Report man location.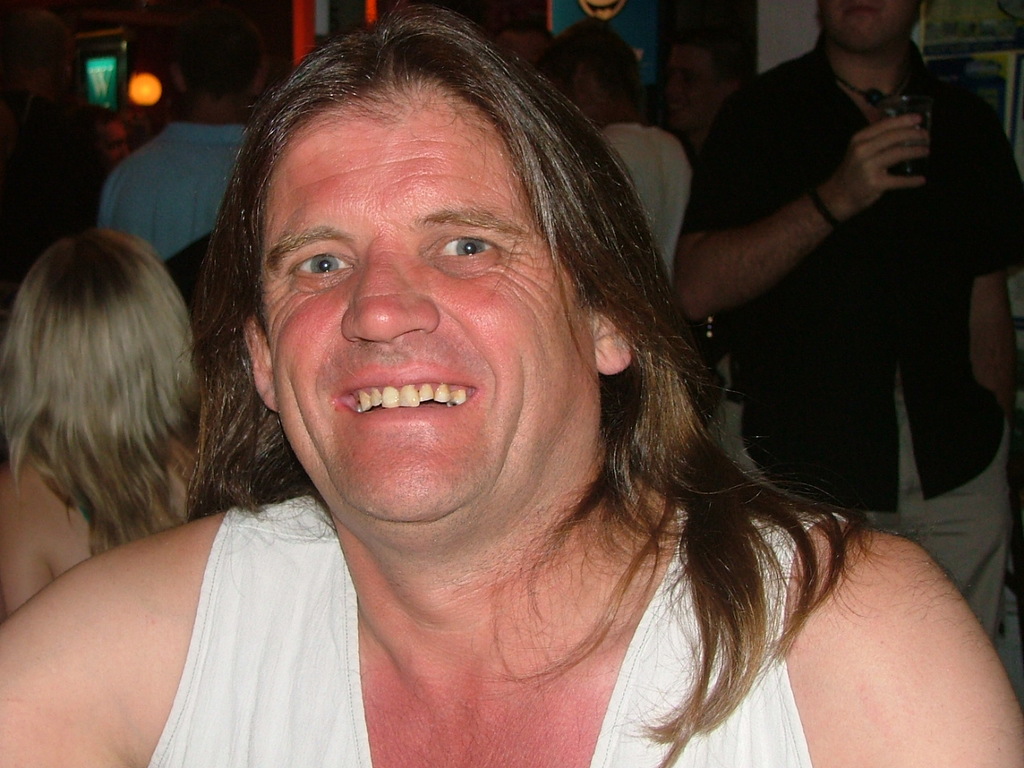
Report: x1=664, y1=33, x2=744, y2=158.
